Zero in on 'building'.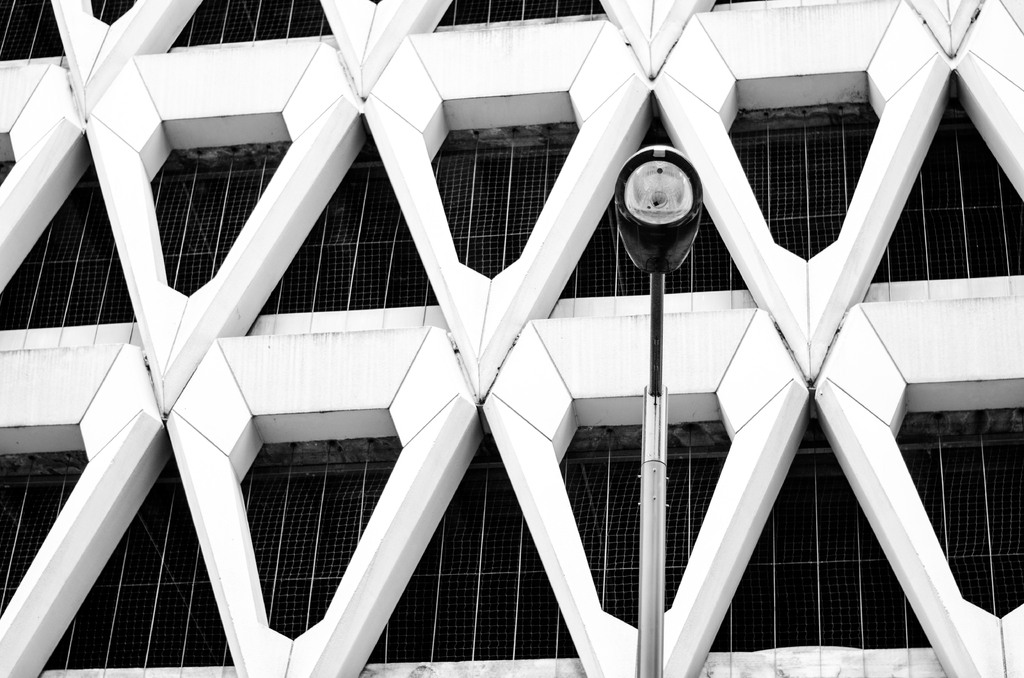
Zeroed in: [0, 0, 1023, 677].
